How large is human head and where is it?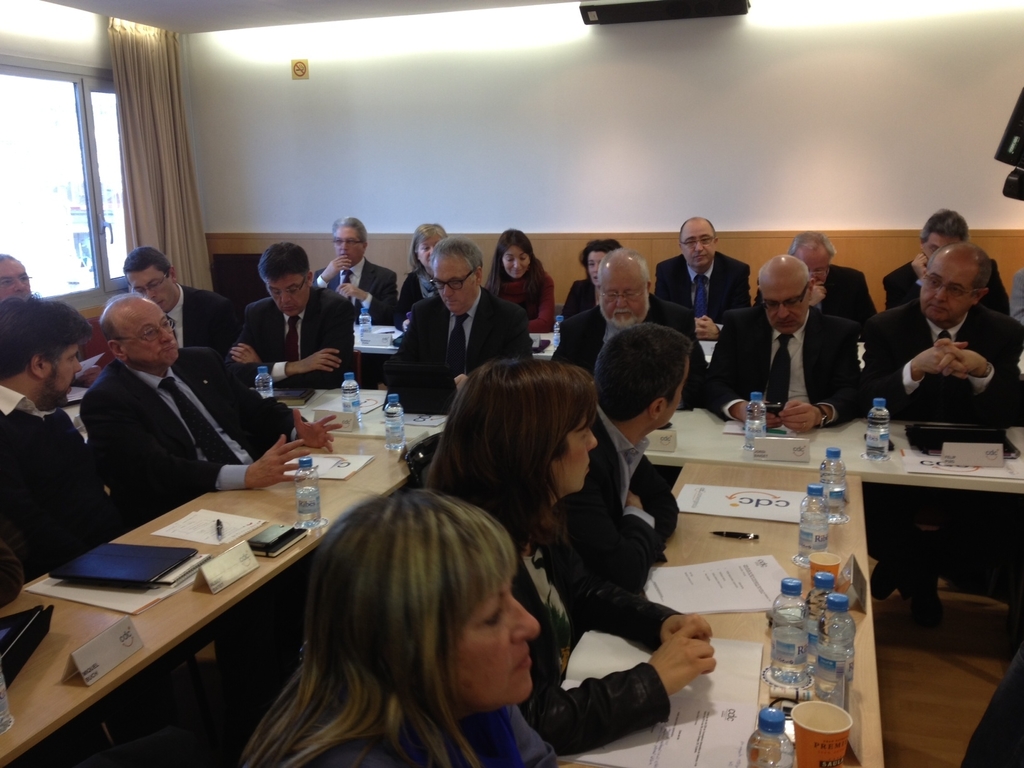
Bounding box: x1=412, y1=224, x2=448, y2=275.
